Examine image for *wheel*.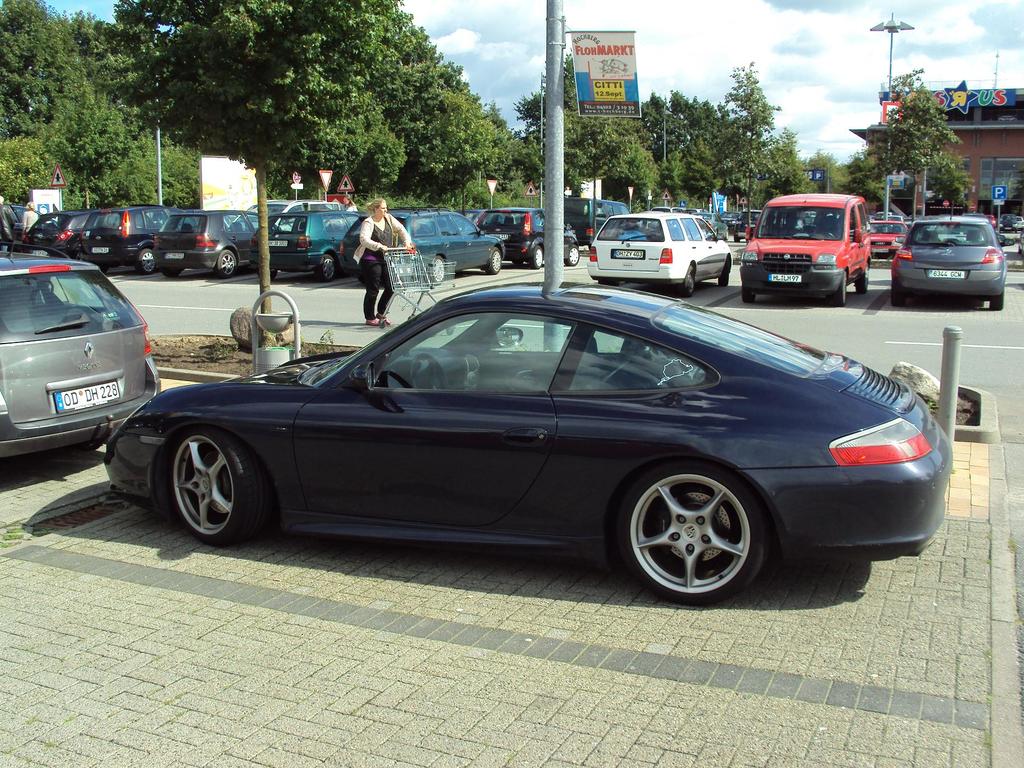
Examination result: pyautogui.locateOnScreen(742, 284, 755, 303).
